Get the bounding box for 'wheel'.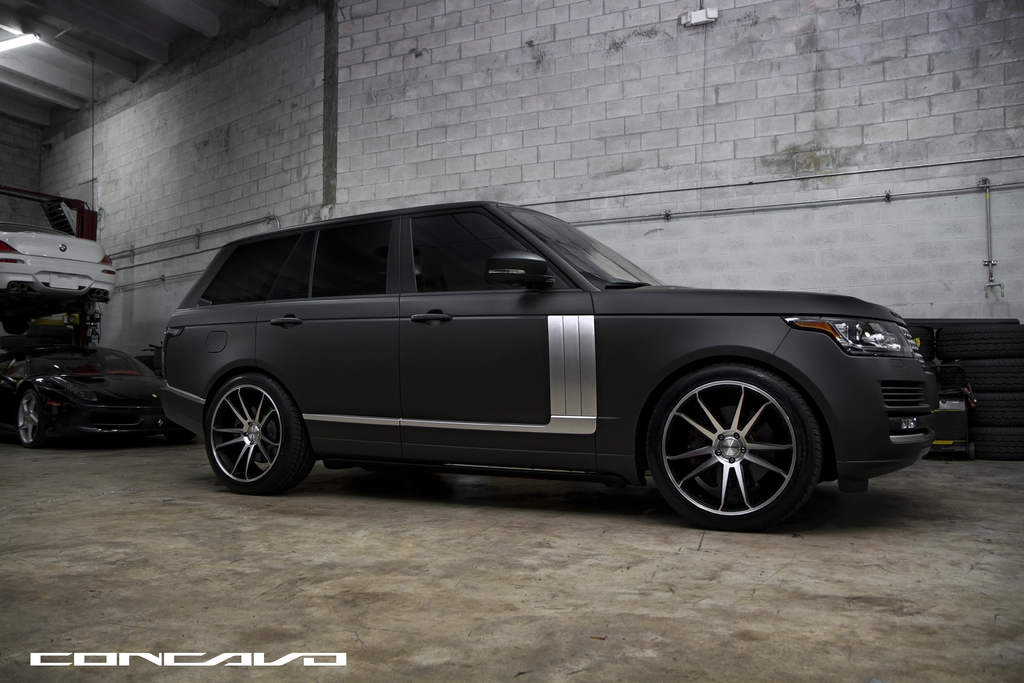
Rect(941, 359, 1023, 393).
